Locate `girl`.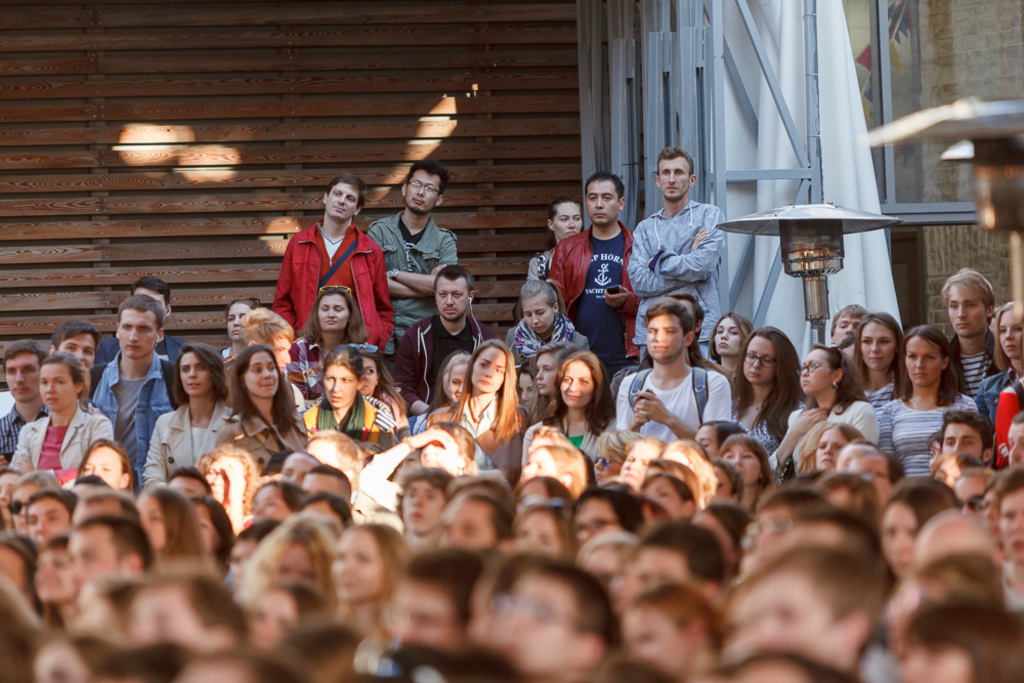
Bounding box: crop(523, 352, 607, 467).
